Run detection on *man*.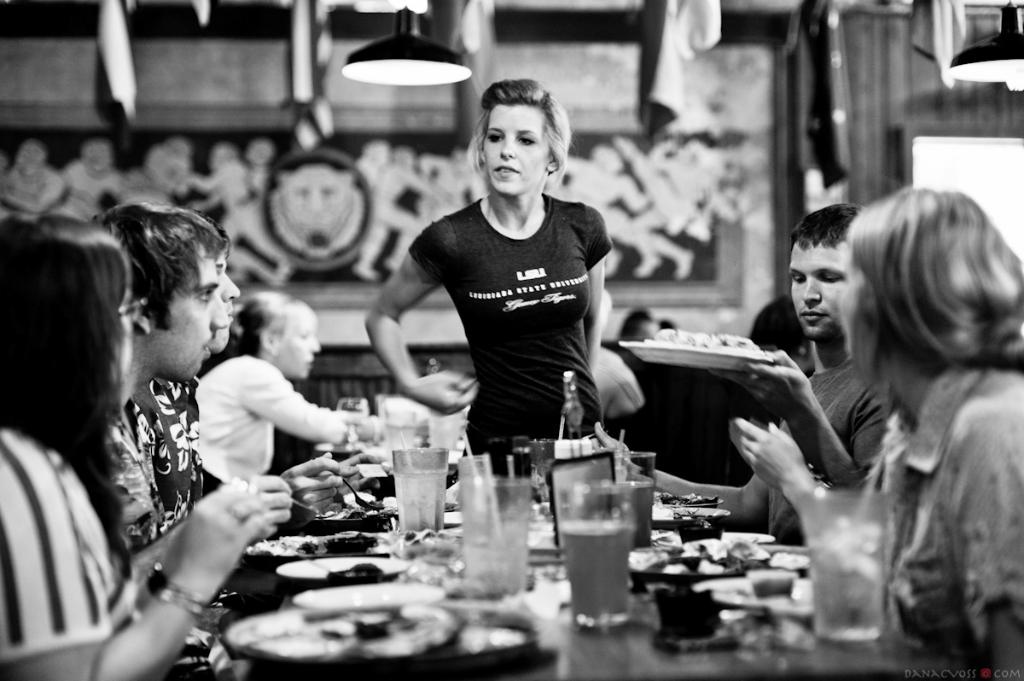
Result: [x1=83, y1=210, x2=247, y2=674].
